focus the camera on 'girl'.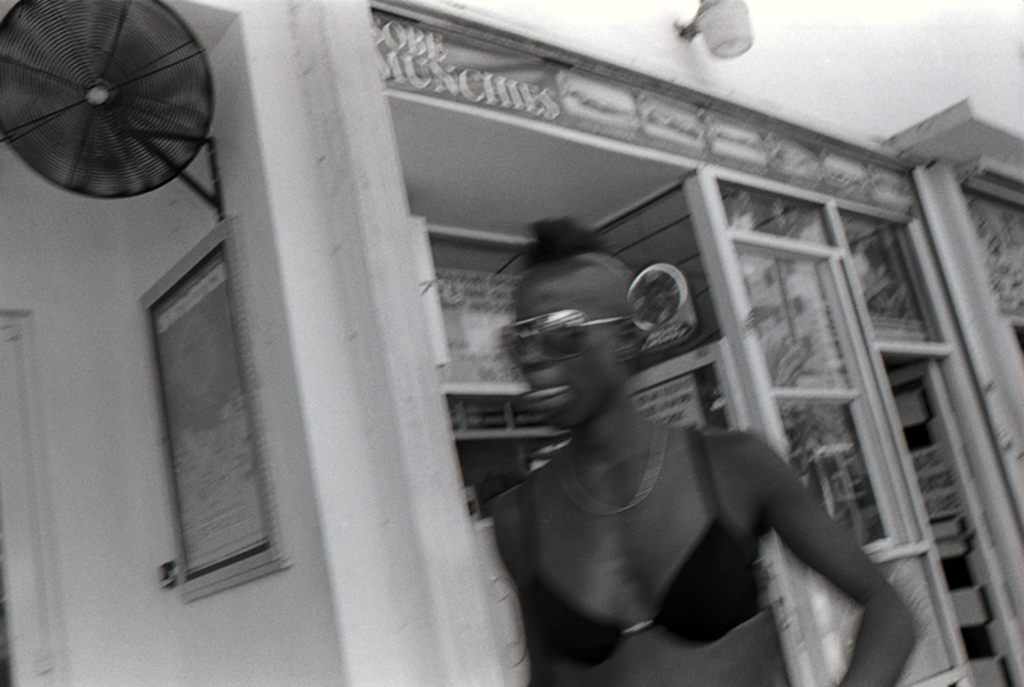
Focus region: 484/219/914/679.
